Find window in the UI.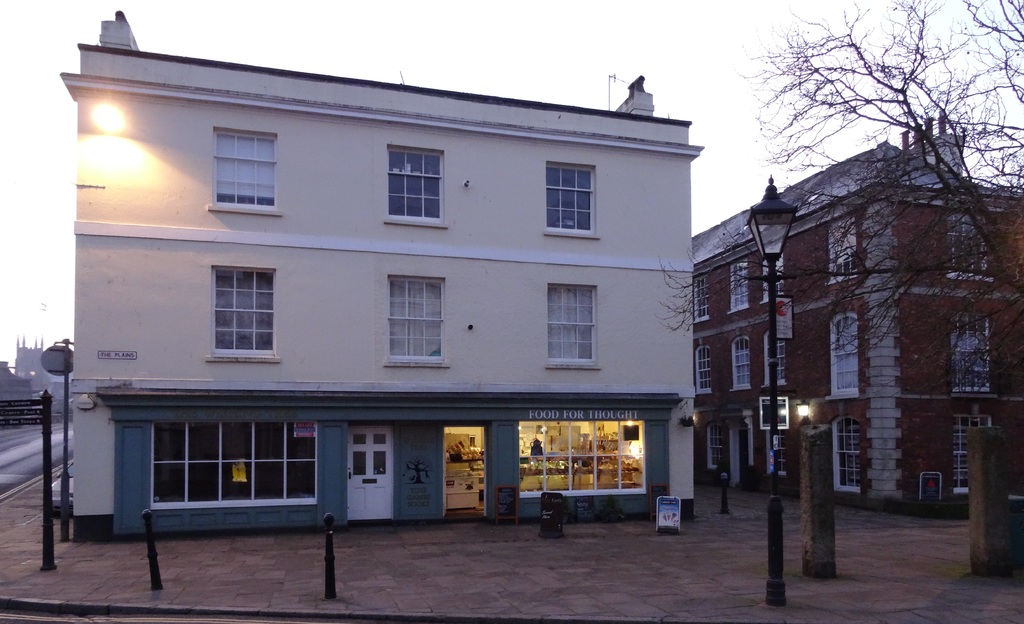
UI element at select_region(761, 412, 792, 477).
